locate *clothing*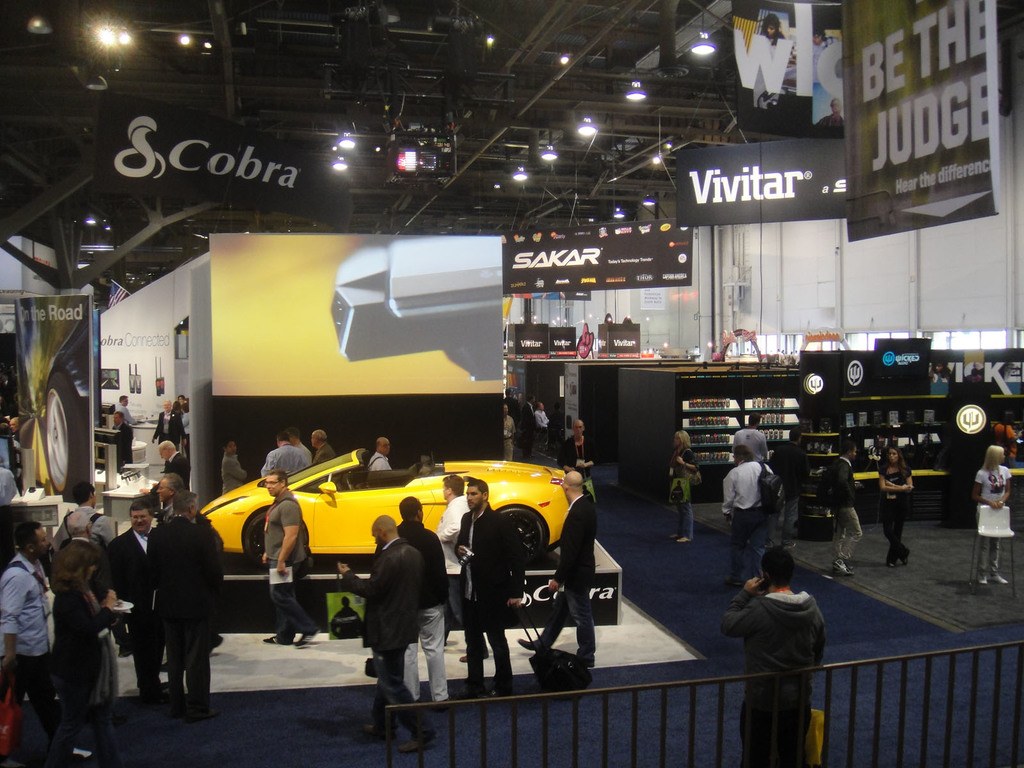
BBox(530, 408, 551, 444)
